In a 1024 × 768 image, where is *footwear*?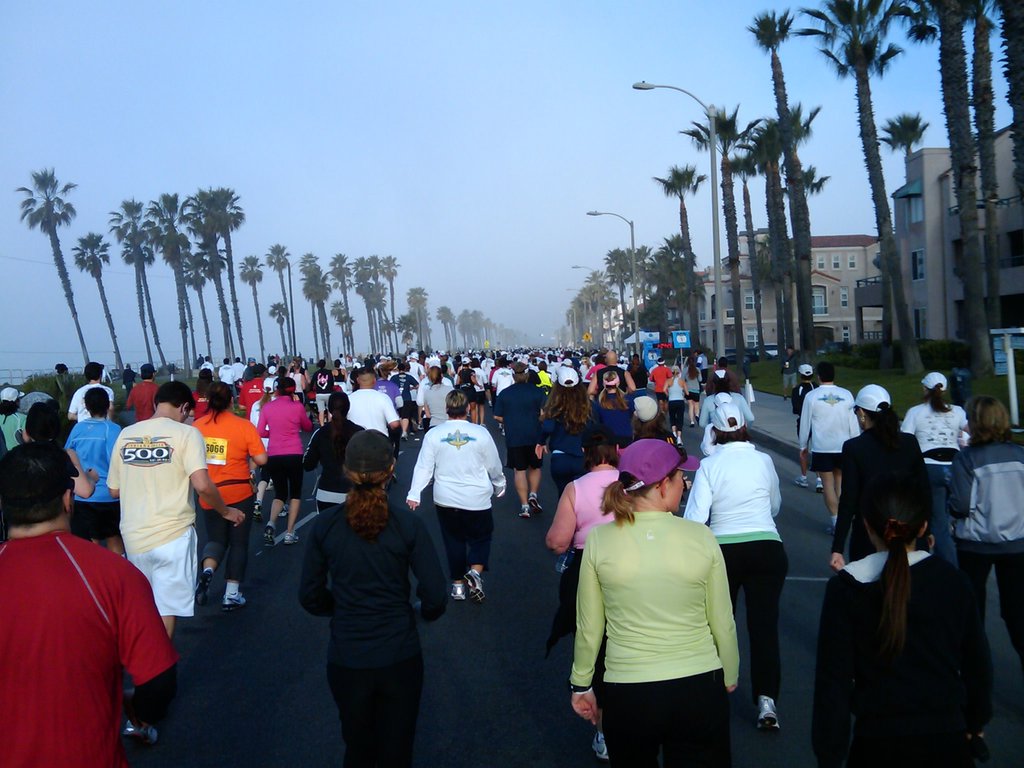
locate(249, 500, 265, 540).
